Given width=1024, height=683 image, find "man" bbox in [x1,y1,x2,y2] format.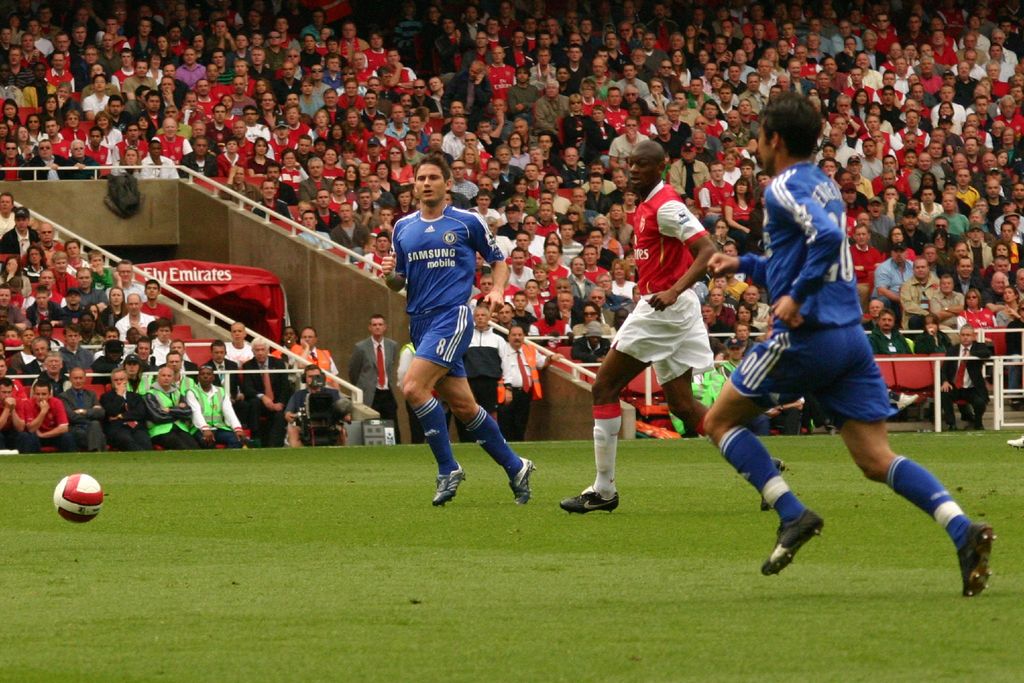
[825,20,863,50].
